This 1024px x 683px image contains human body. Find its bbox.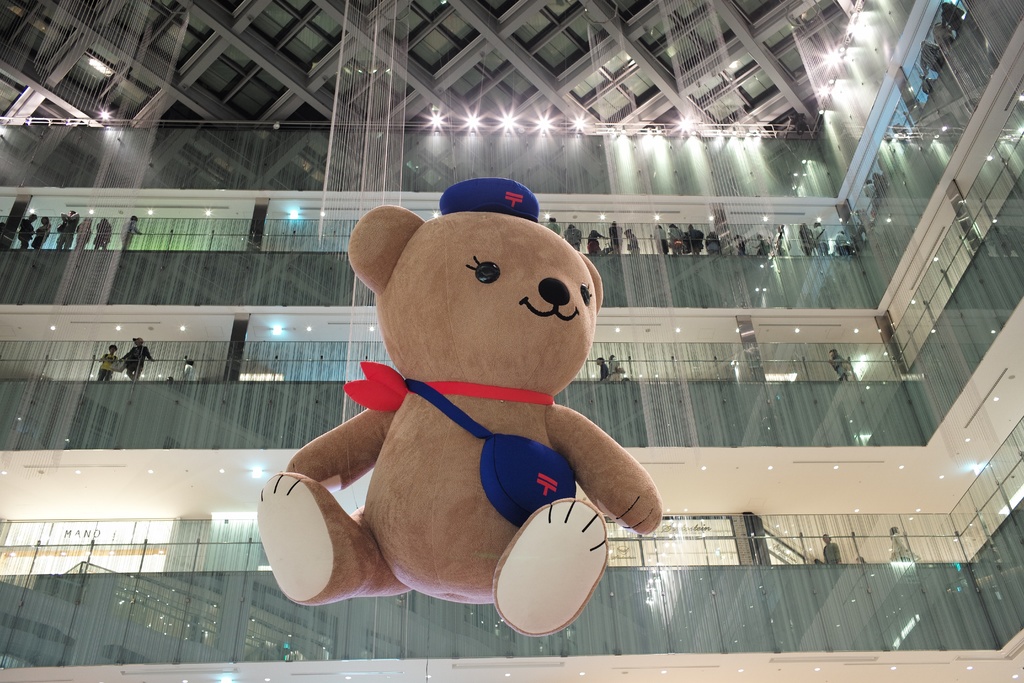
detection(595, 357, 606, 381).
